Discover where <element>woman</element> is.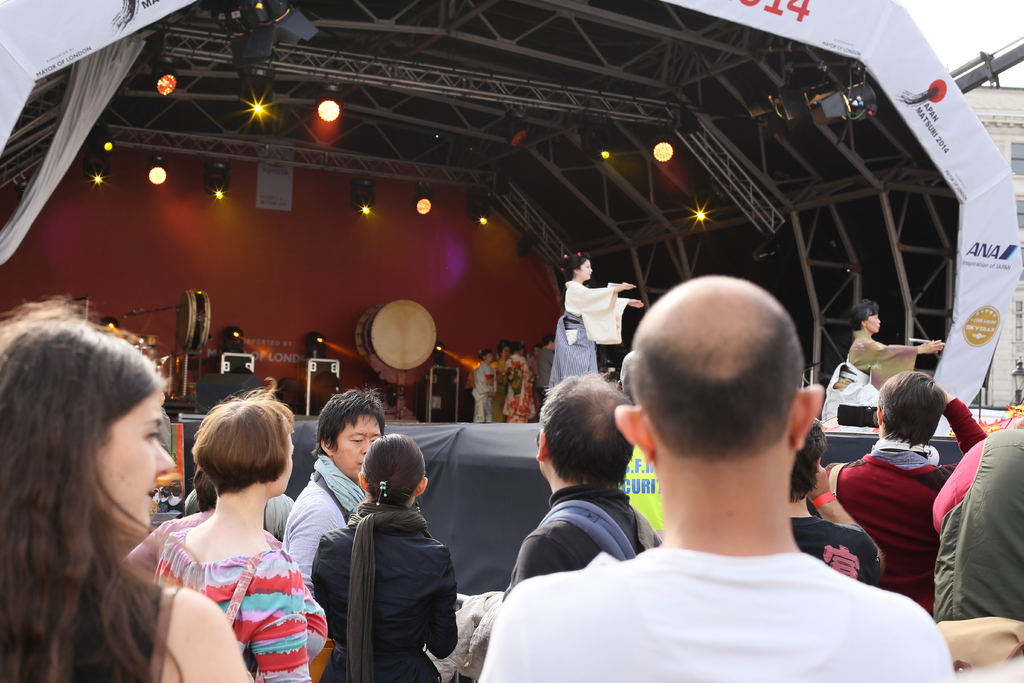
Discovered at box(304, 436, 468, 682).
